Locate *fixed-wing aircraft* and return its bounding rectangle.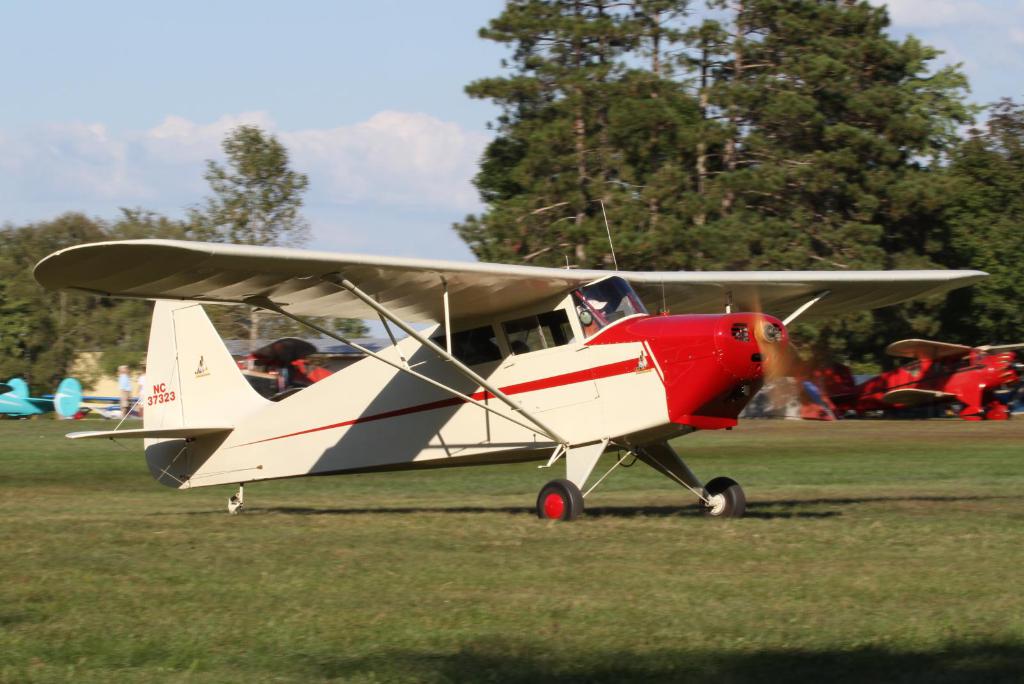
detection(35, 200, 991, 533).
